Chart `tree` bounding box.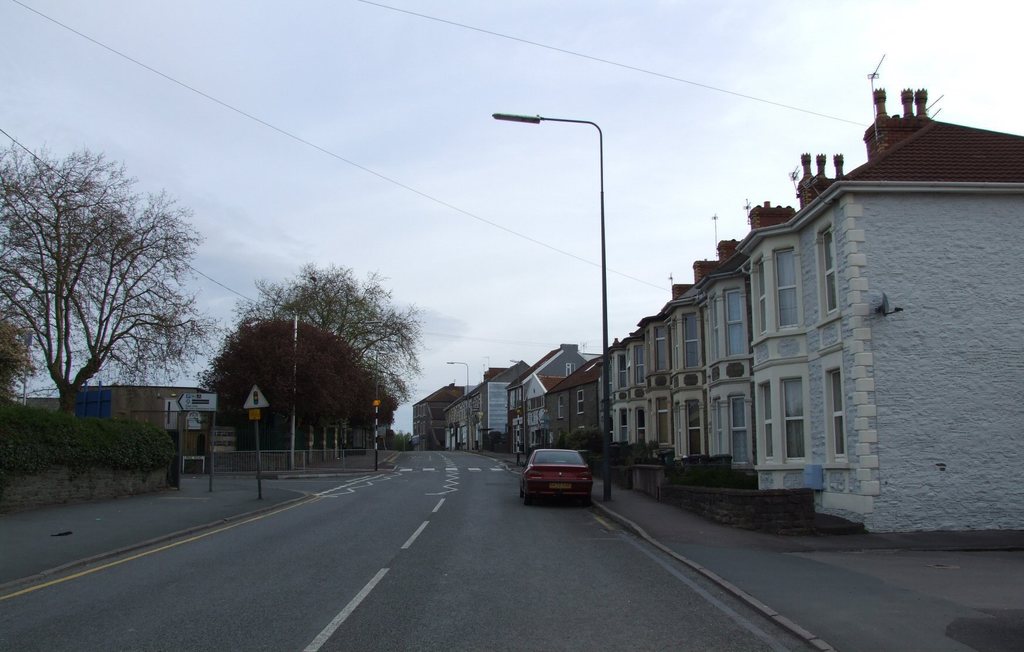
Charted: bbox=(229, 258, 432, 393).
